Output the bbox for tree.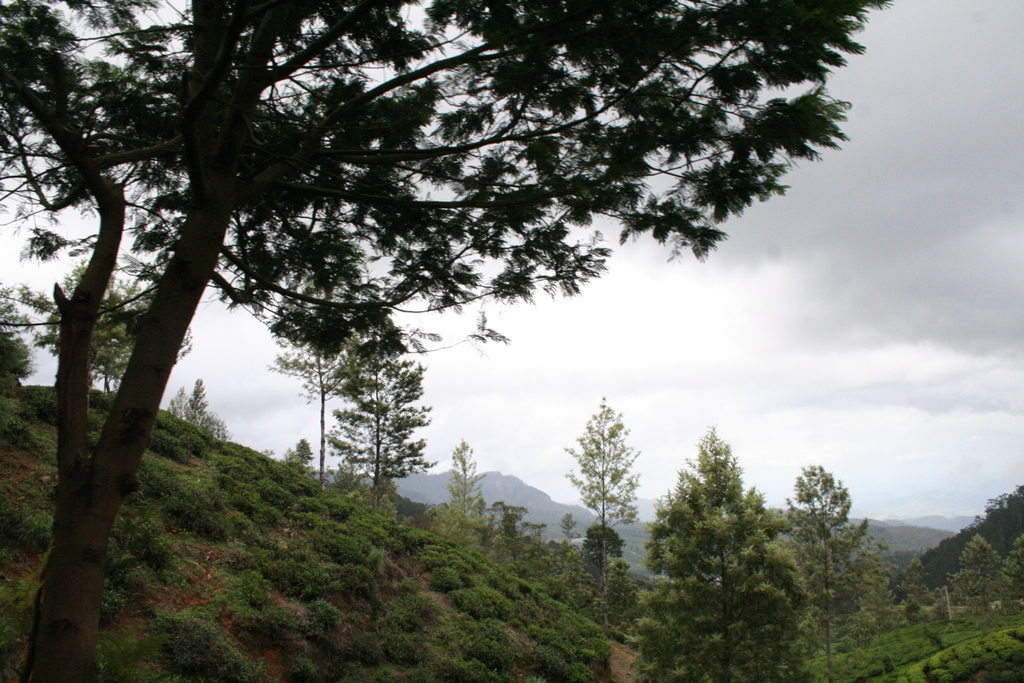
select_region(657, 410, 796, 645).
